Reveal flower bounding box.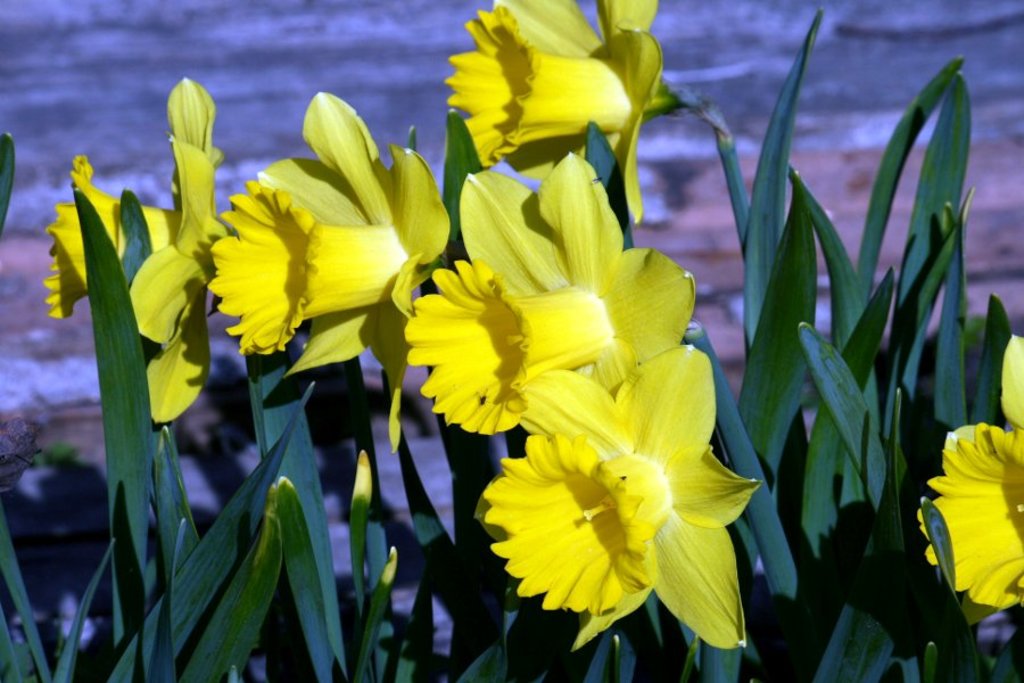
Revealed: [403,147,696,438].
